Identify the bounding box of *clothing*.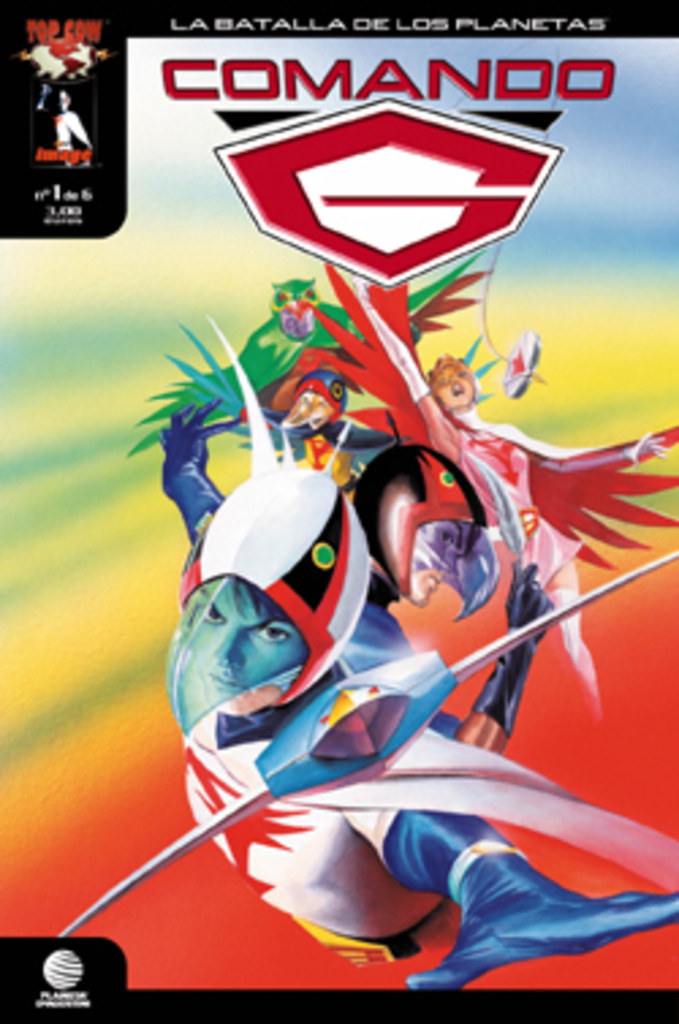
Rect(177, 456, 676, 959).
